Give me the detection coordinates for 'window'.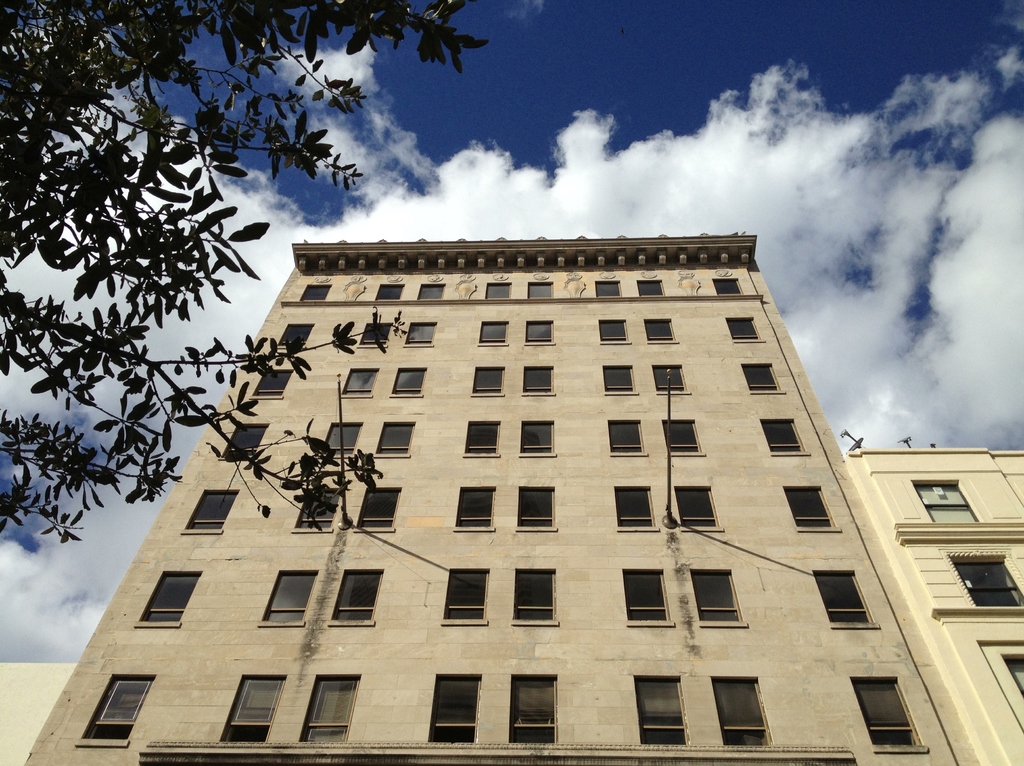
x1=486 y1=280 x2=513 y2=298.
